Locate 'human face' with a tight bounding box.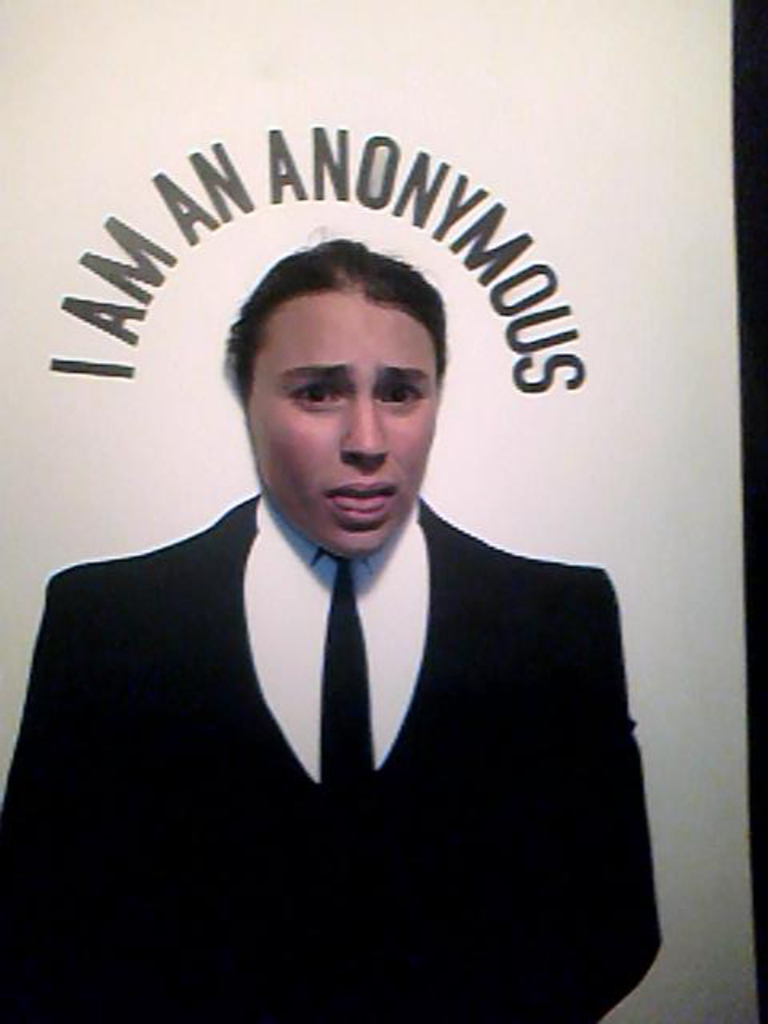
x1=246 y1=291 x2=437 y2=562.
